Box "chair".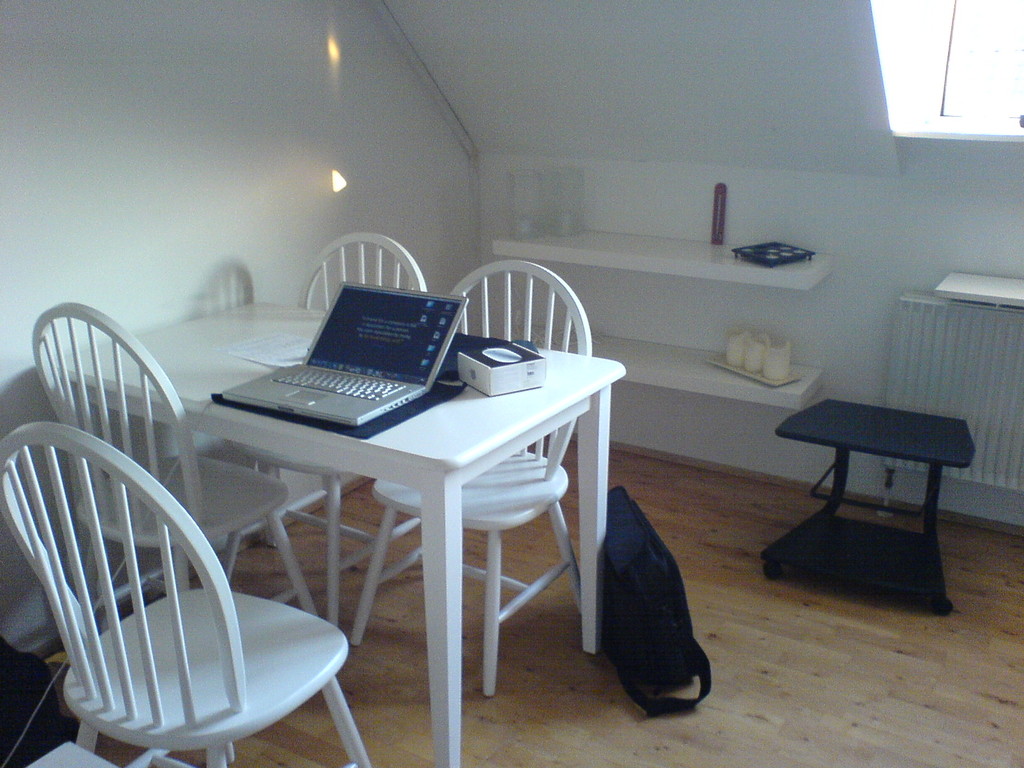
<box>28,304,318,632</box>.
